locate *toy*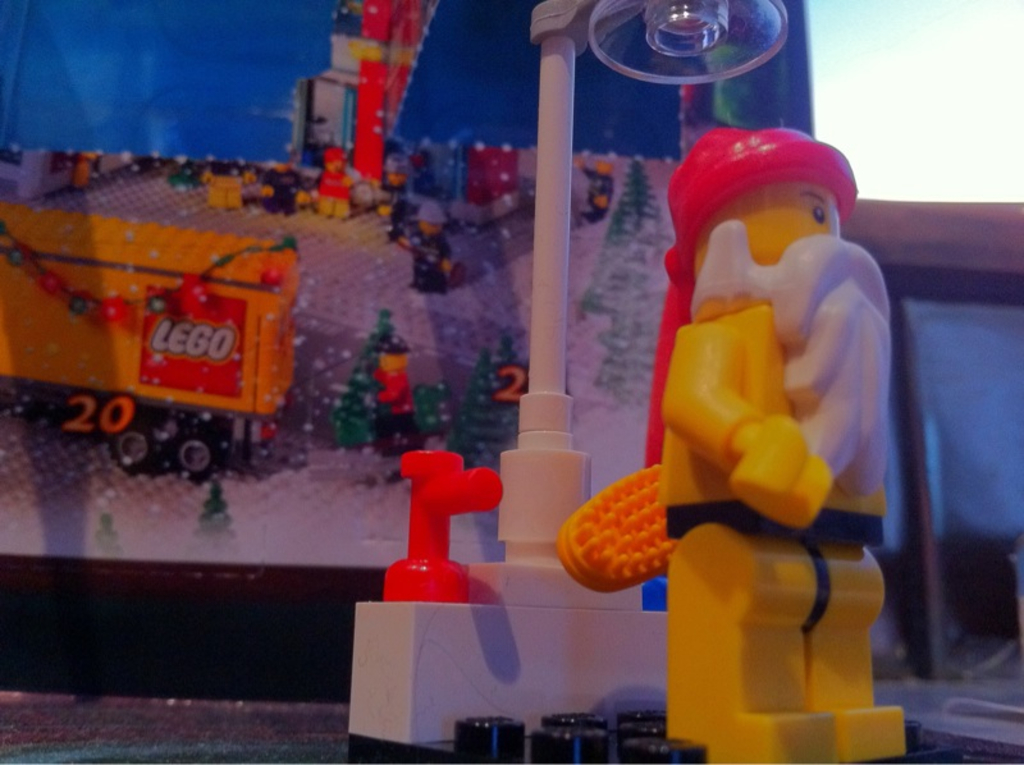
<box>381,155,412,219</box>
